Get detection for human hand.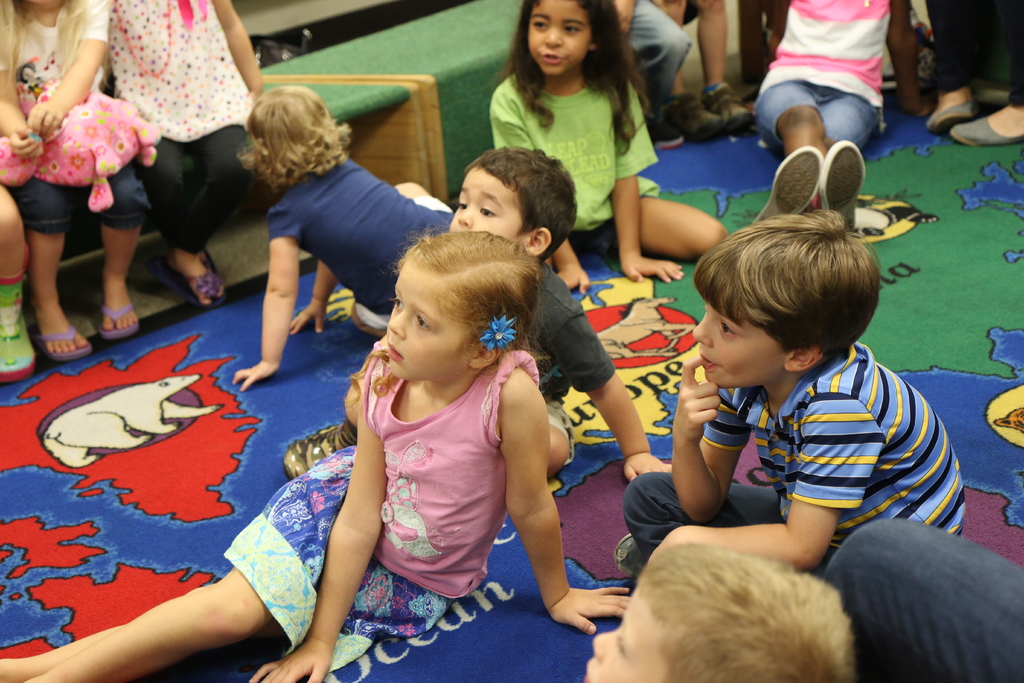
Detection: x1=10, y1=125, x2=46, y2=161.
